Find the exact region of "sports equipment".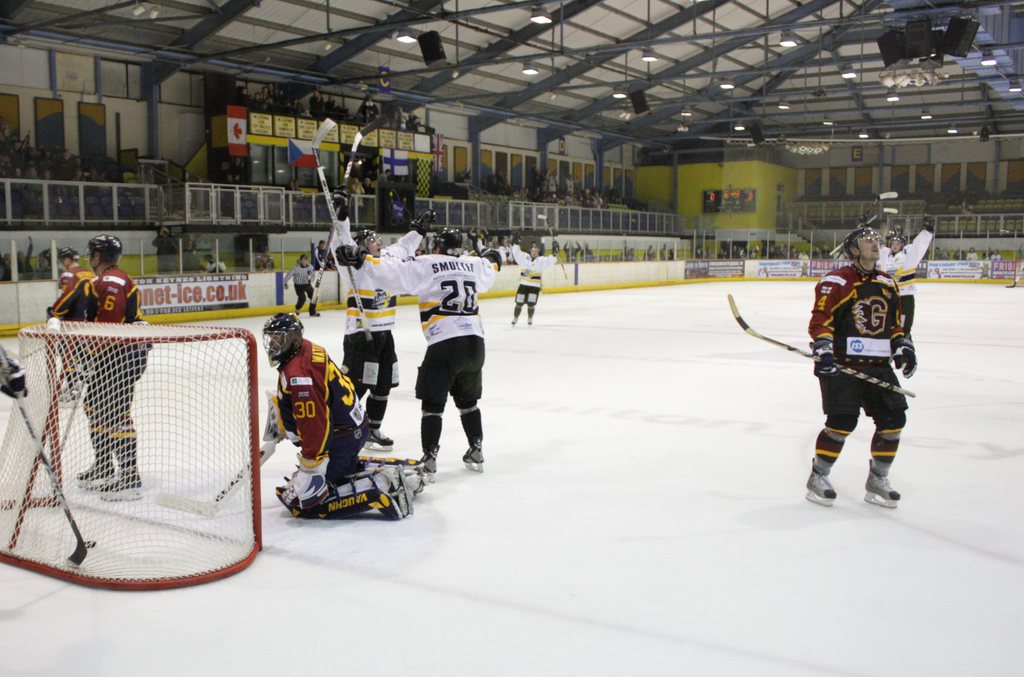
Exact region: [left=330, top=237, right=362, bottom=265].
